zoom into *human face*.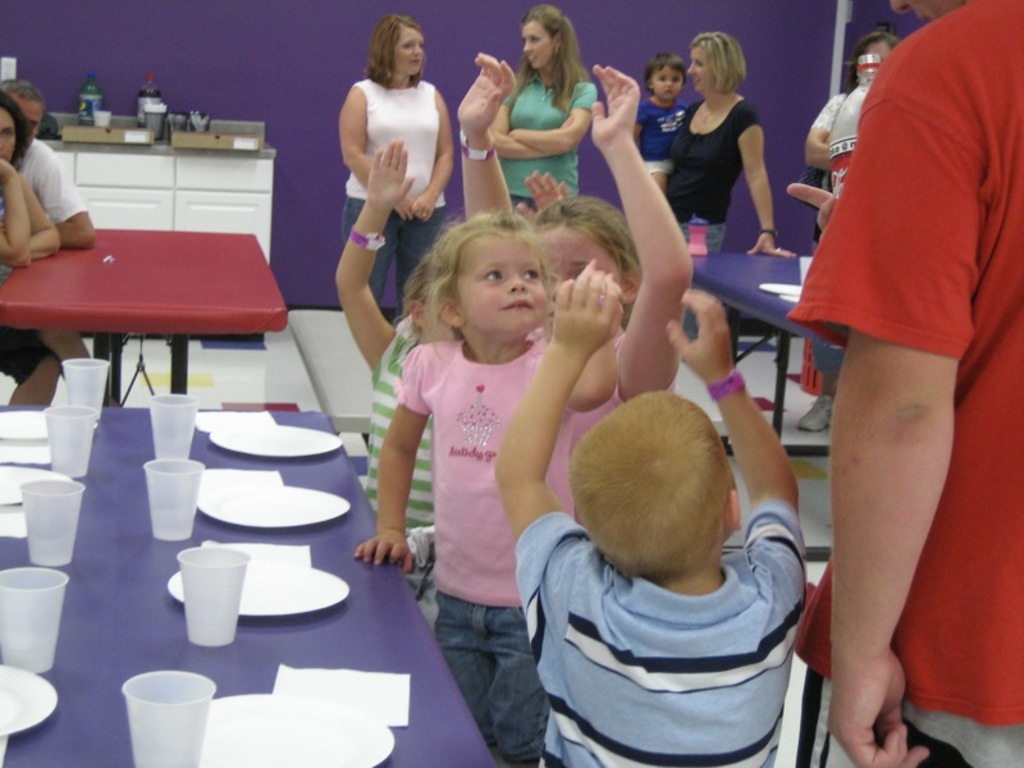
Zoom target: <region>0, 101, 18, 161</region>.
